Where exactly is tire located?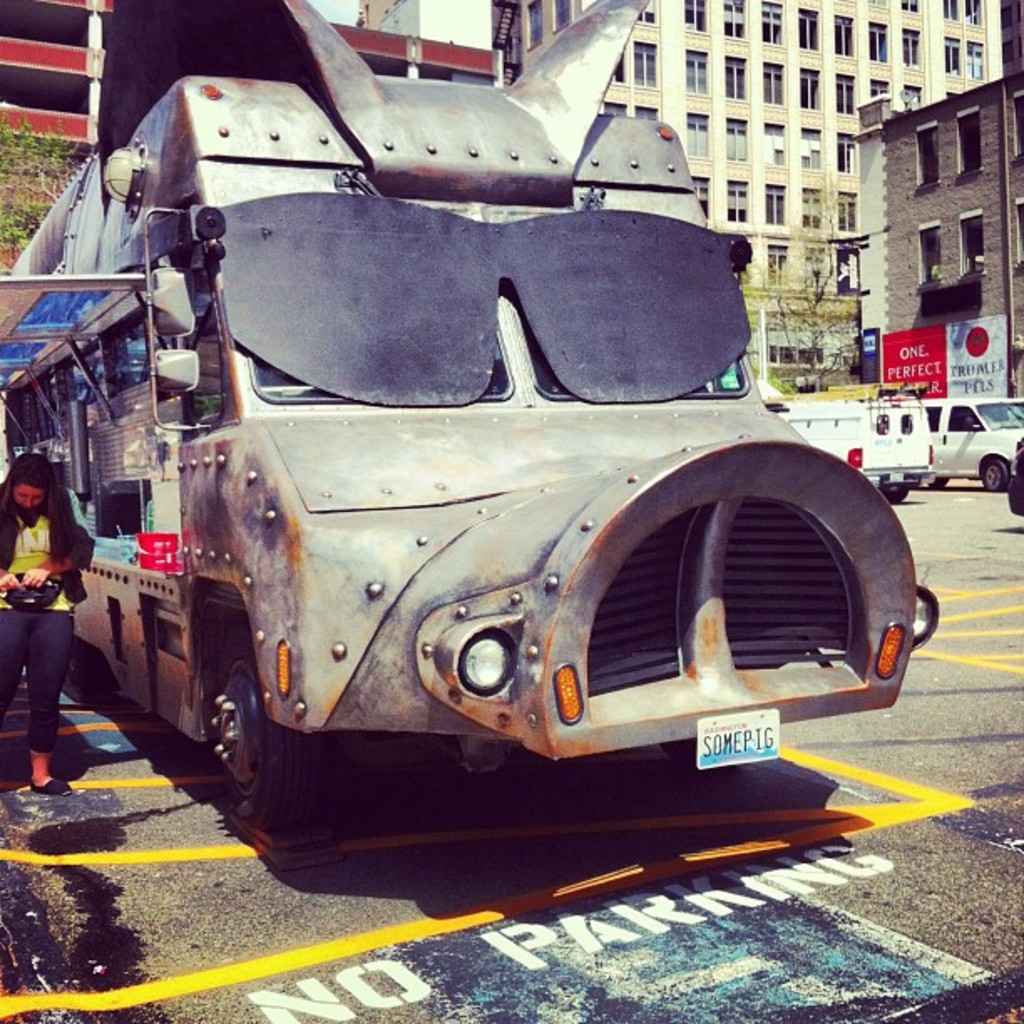
Its bounding box is [880, 479, 910, 504].
